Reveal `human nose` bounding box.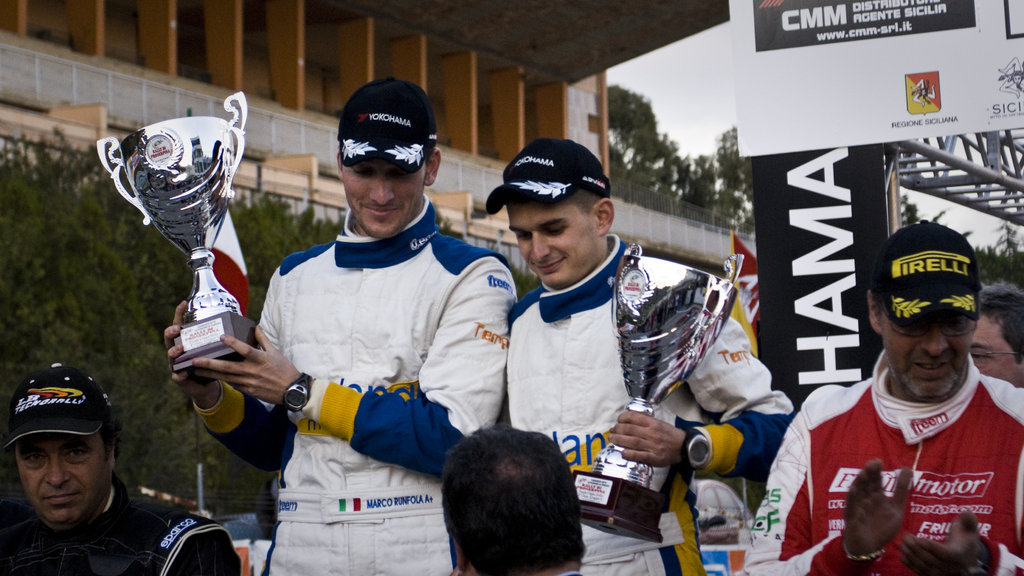
Revealed: {"left": 44, "top": 458, "right": 70, "bottom": 487}.
